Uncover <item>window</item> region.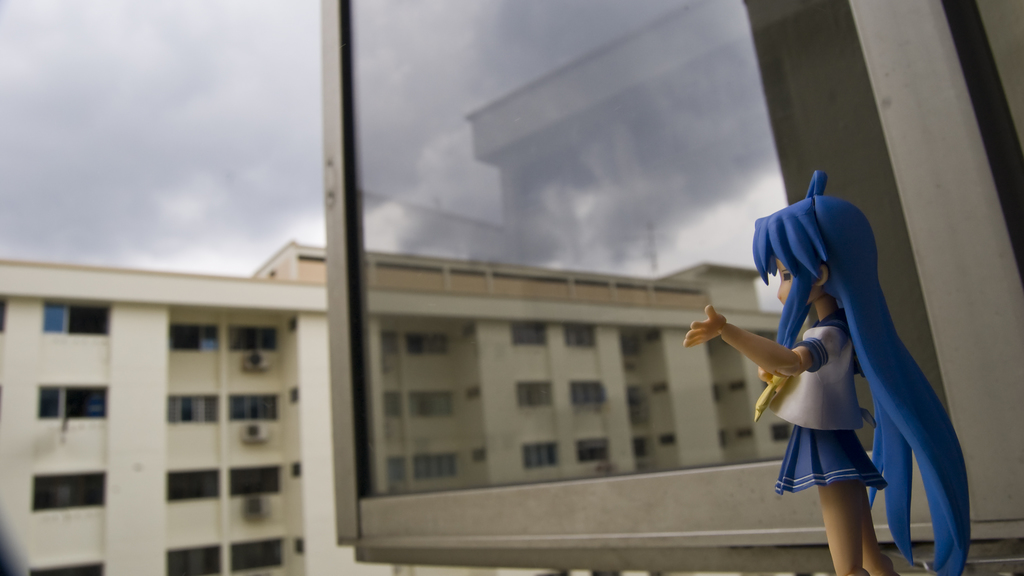
Uncovered: detection(169, 321, 221, 356).
